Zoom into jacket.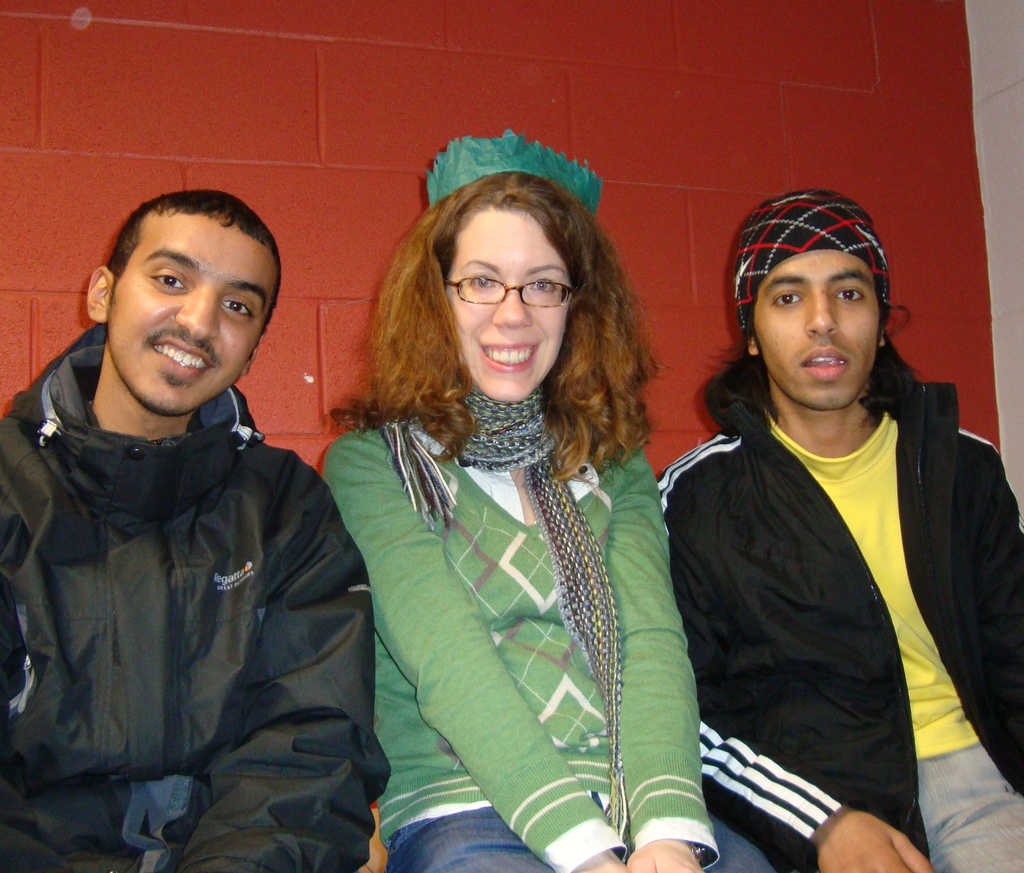
Zoom target: {"left": 2, "top": 245, "right": 380, "bottom": 869}.
